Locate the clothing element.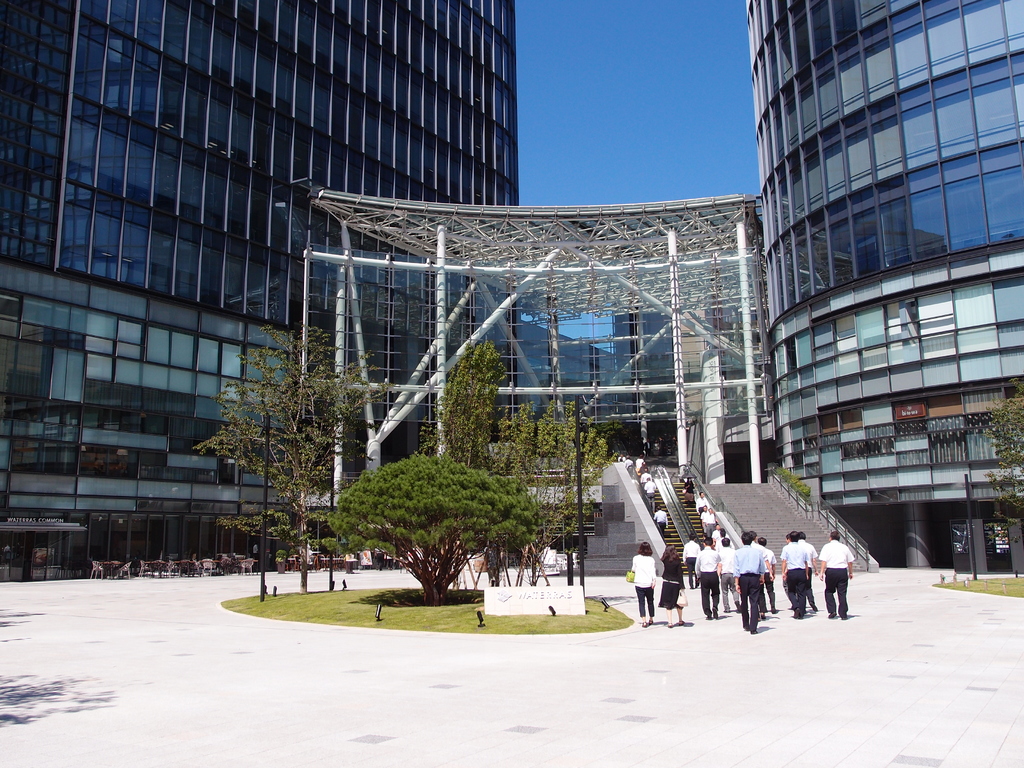
Element bbox: x1=719 y1=545 x2=734 y2=606.
